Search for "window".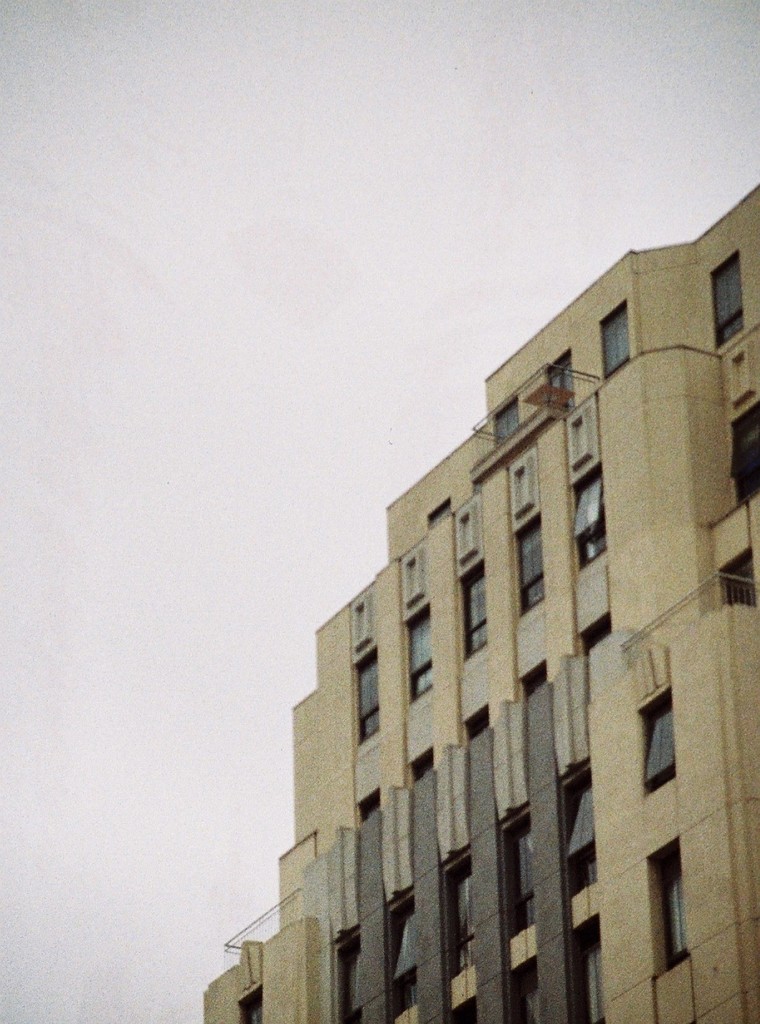
Found at x1=711, y1=250, x2=742, y2=348.
